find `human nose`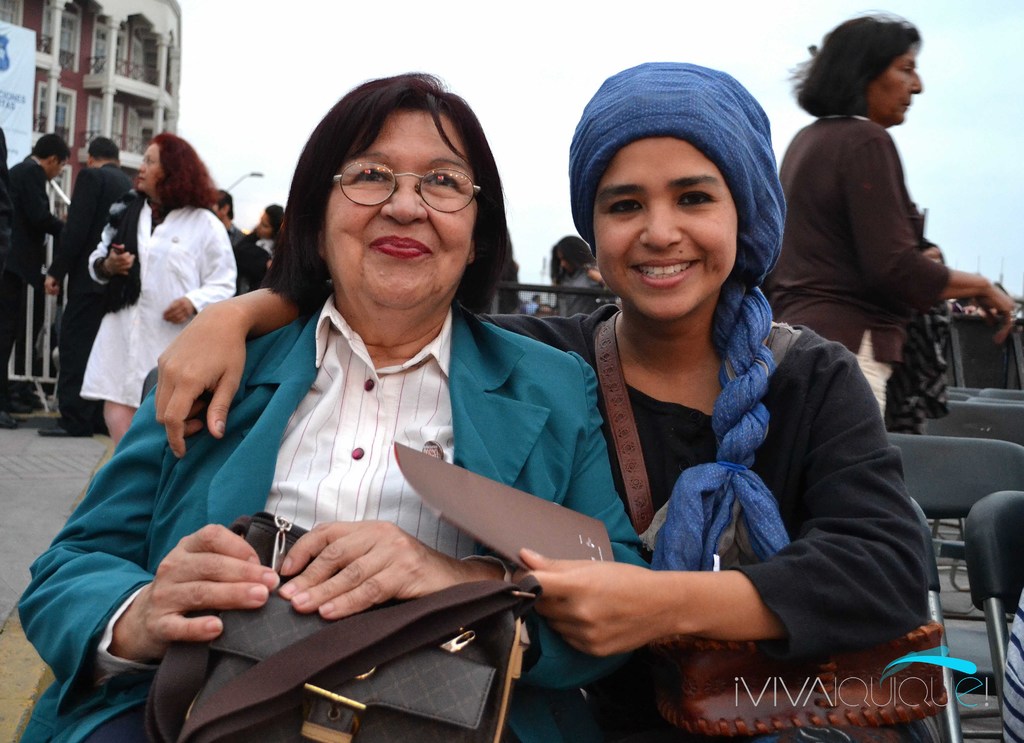
[909, 72, 924, 92]
